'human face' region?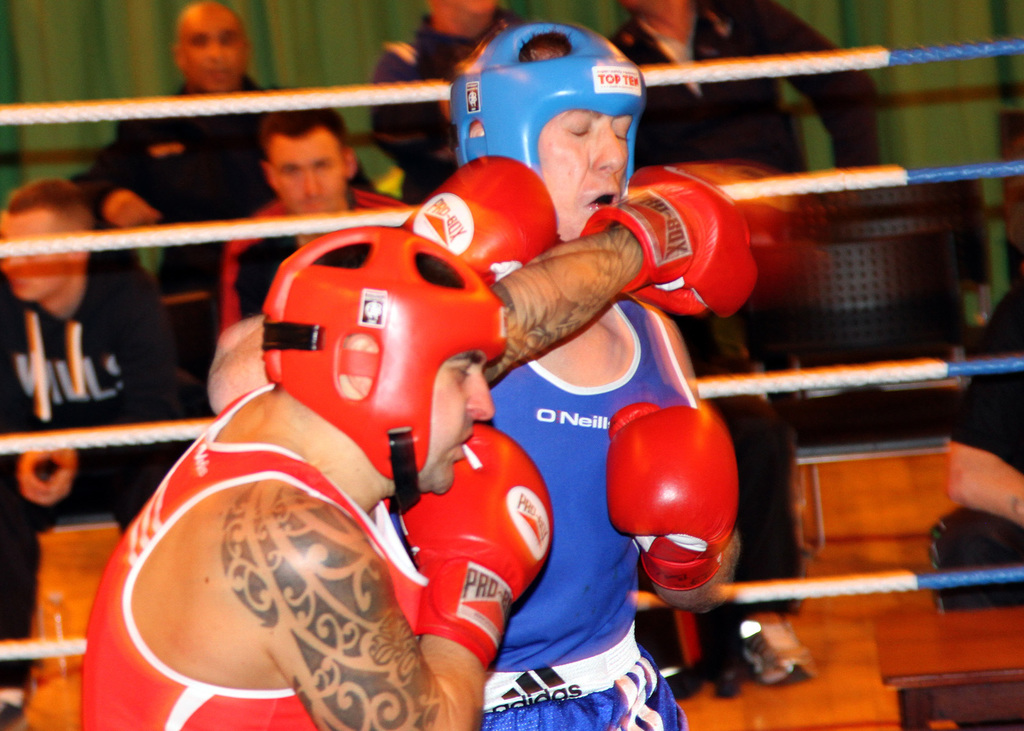
[x1=543, y1=109, x2=627, y2=239]
